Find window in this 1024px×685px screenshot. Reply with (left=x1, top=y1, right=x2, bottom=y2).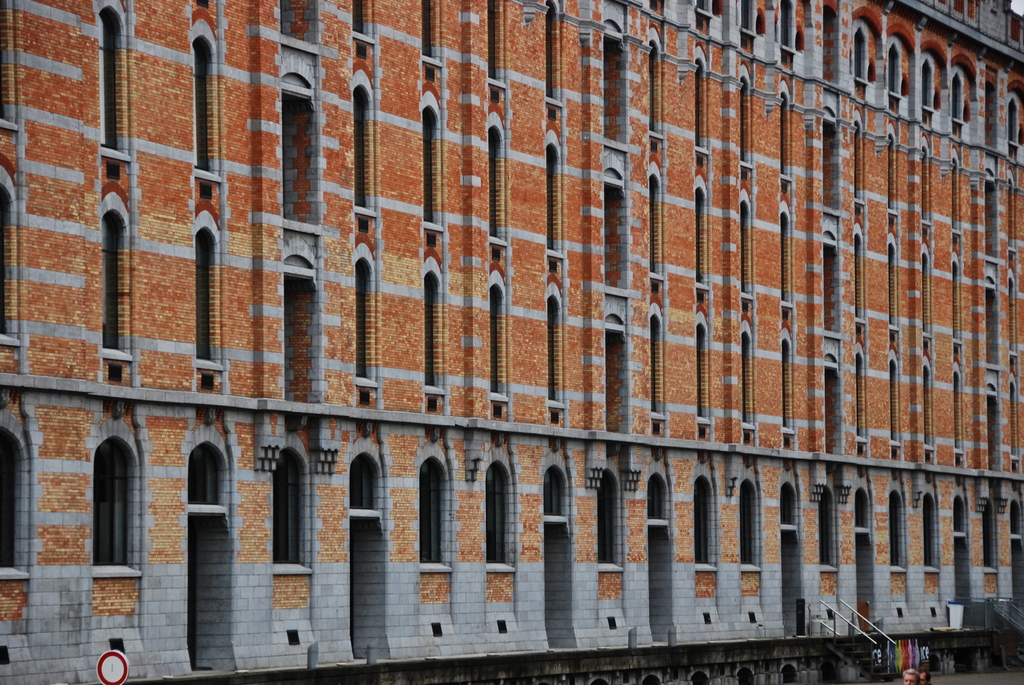
(left=487, top=105, right=509, bottom=247).
